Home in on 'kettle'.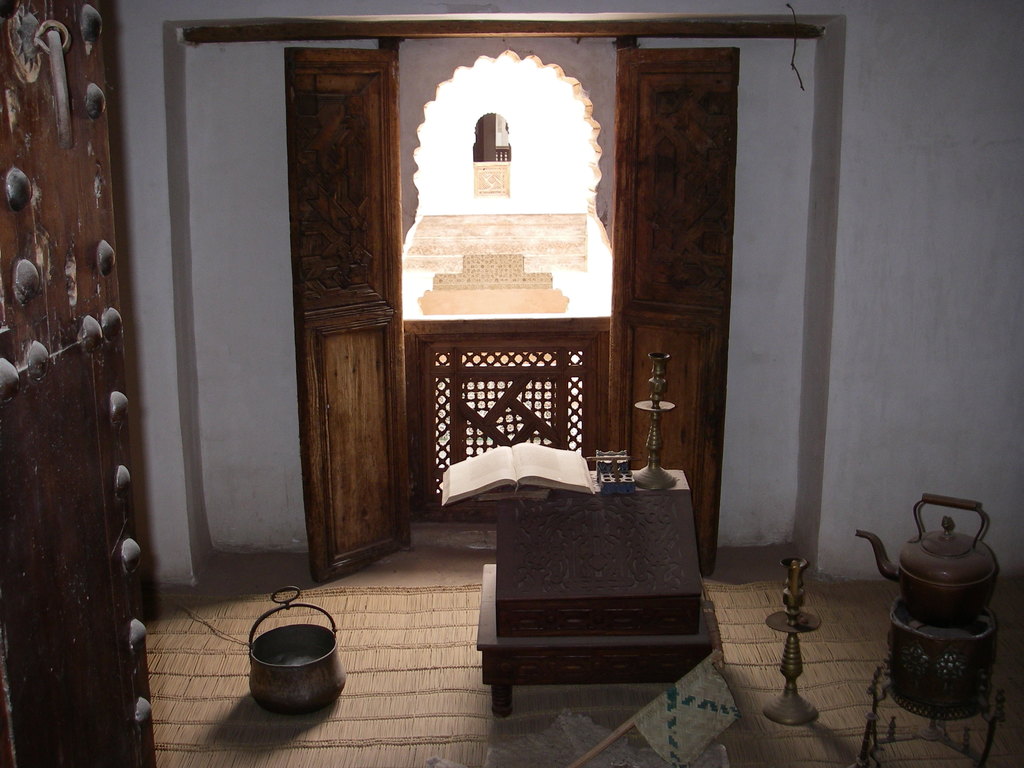
Homed in at select_region(859, 494, 1005, 633).
